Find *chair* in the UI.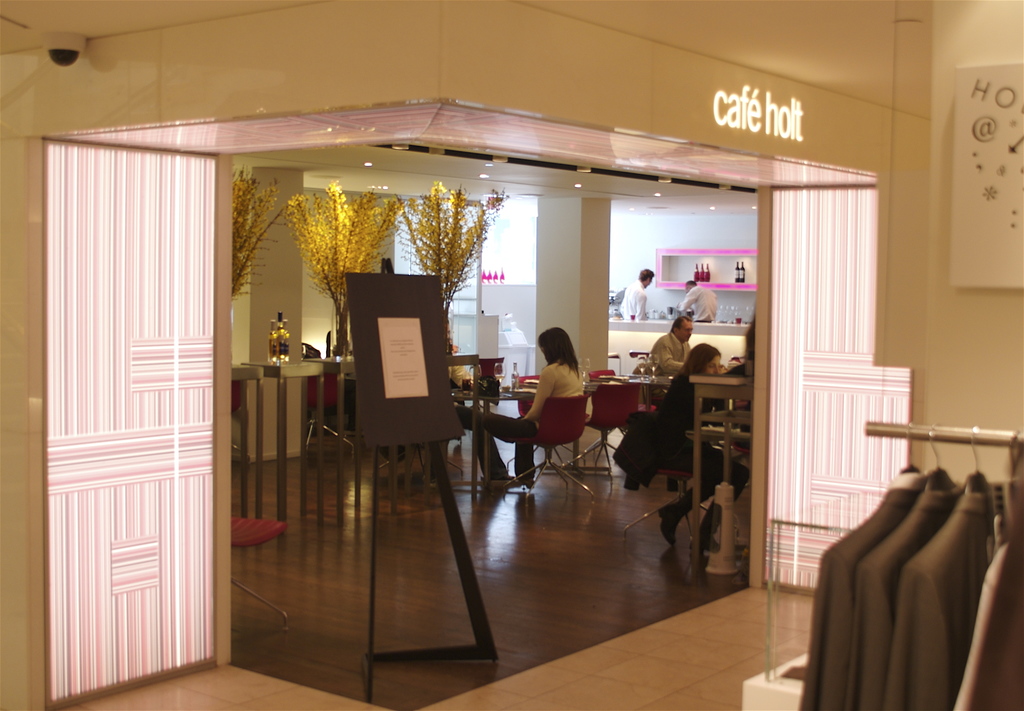
UI element at select_region(298, 367, 349, 454).
